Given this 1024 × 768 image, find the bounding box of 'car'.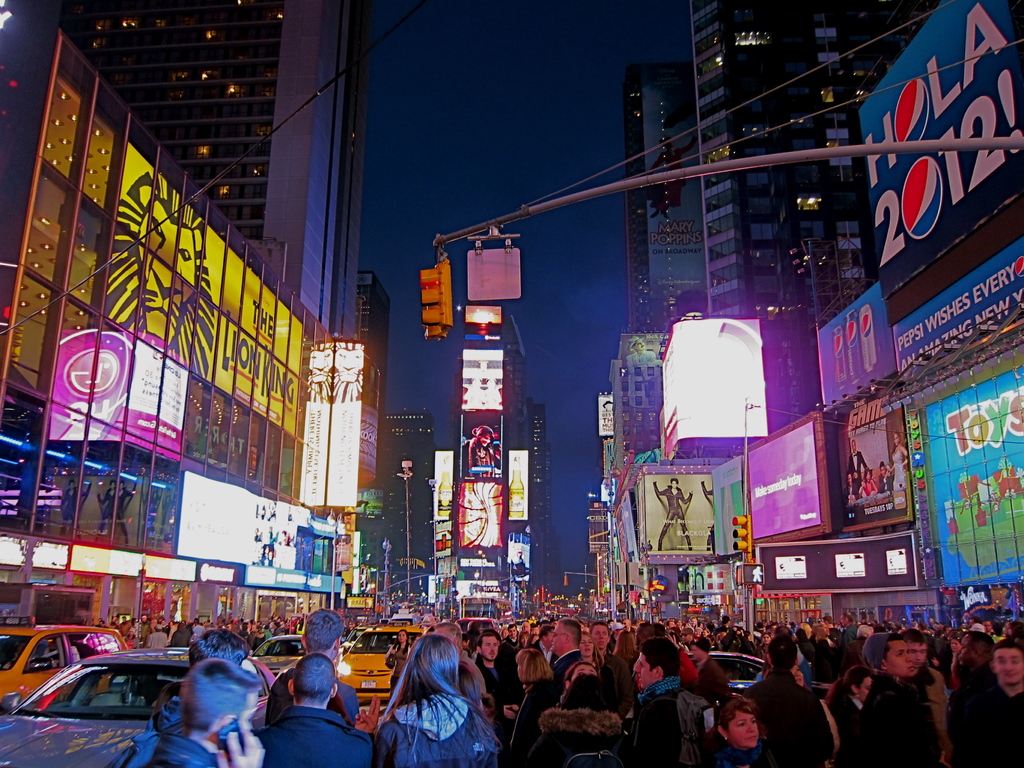
crop(249, 631, 308, 684).
